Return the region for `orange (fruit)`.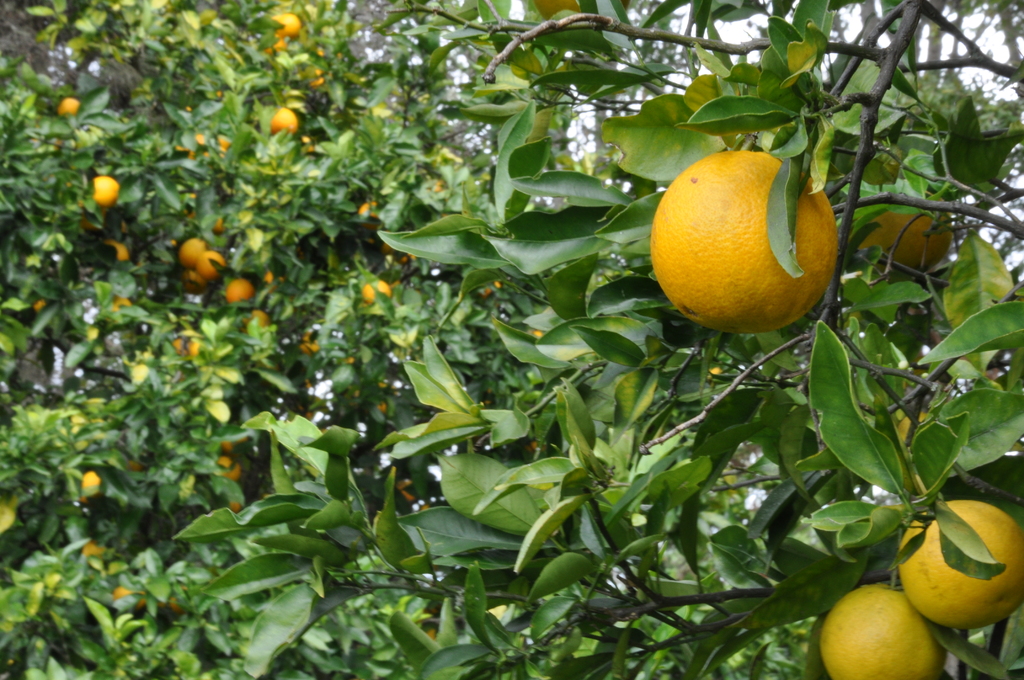
locate(195, 247, 225, 282).
